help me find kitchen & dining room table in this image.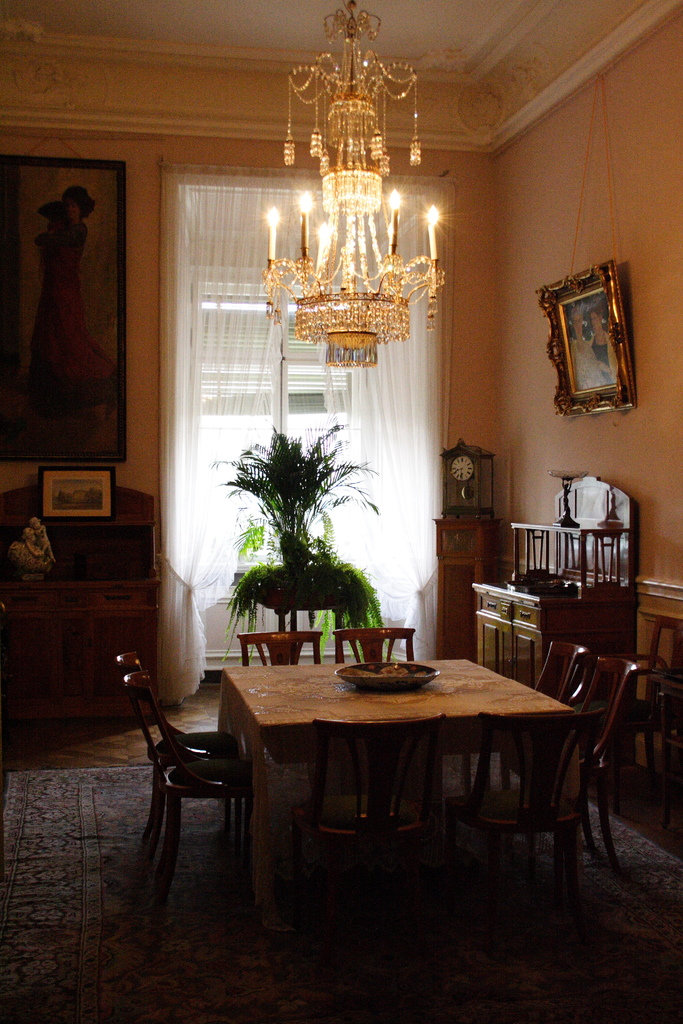
Found it: detection(115, 619, 648, 974).
